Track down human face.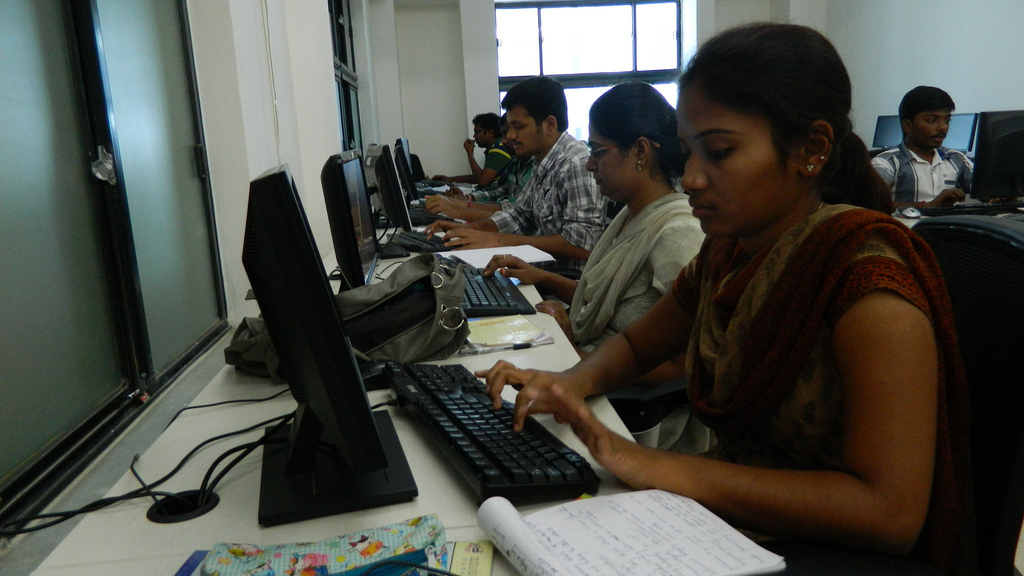
Tracked to box(505, 104, 544, 153).
